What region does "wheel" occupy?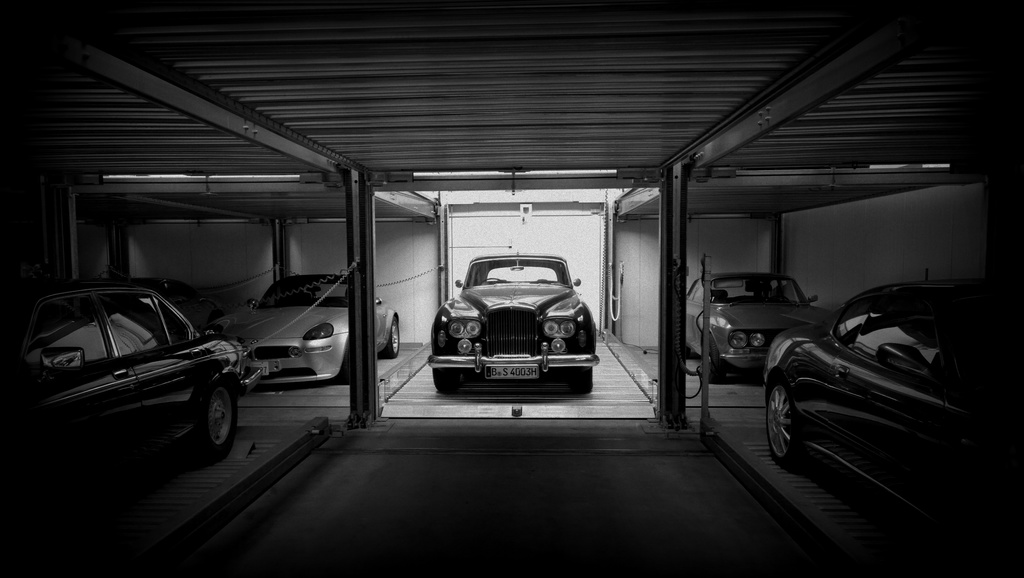
[x1=191, y1=376, x2=242, y2=460].
